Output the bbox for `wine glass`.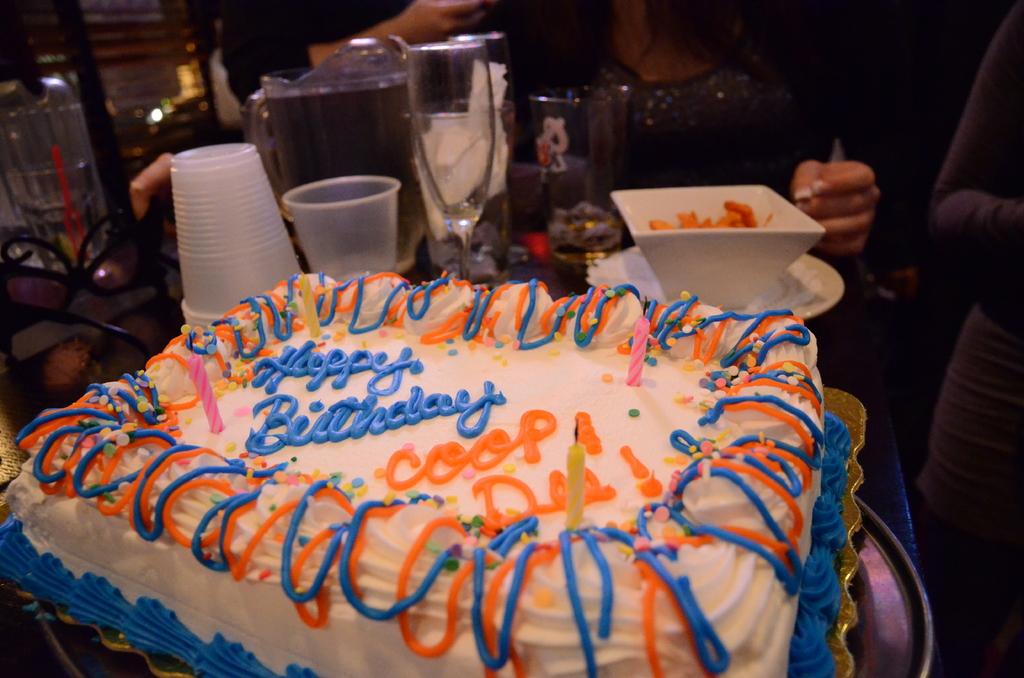
(404, 40, 497, 281).
